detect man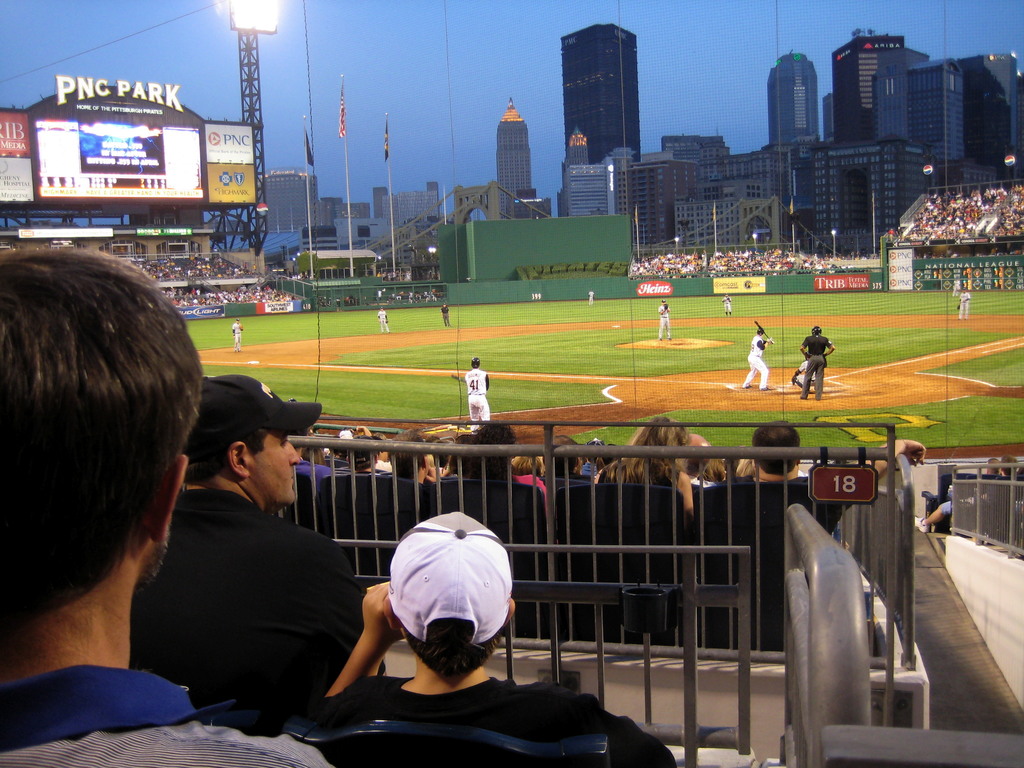
718:291:737:314
